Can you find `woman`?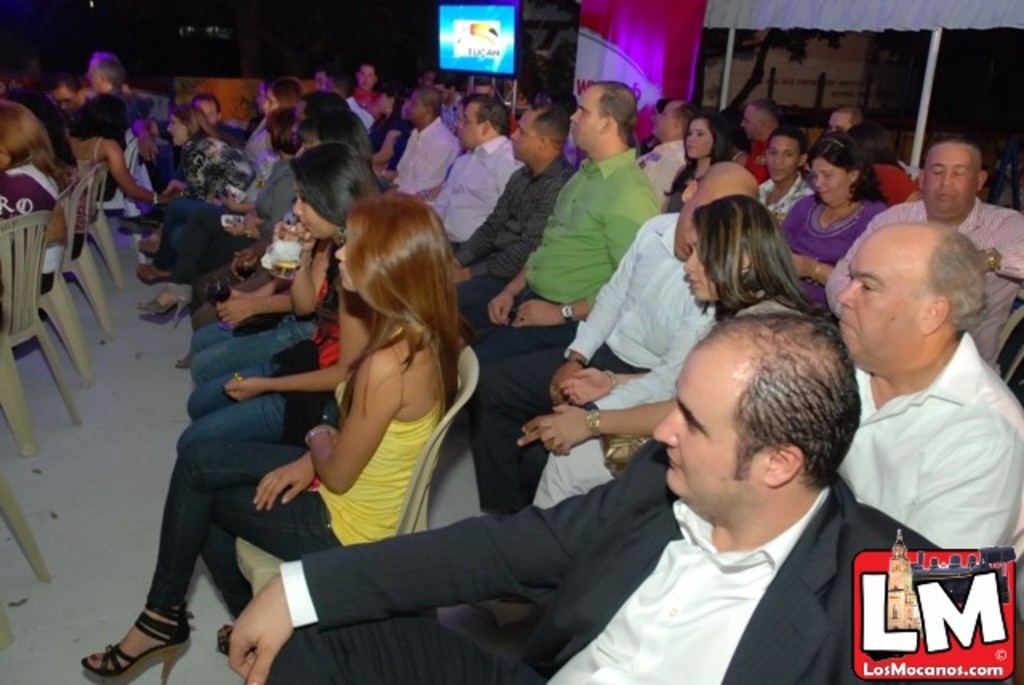
Yes, bounding box: x1=173, y1=134, x2=389, y2=455.
